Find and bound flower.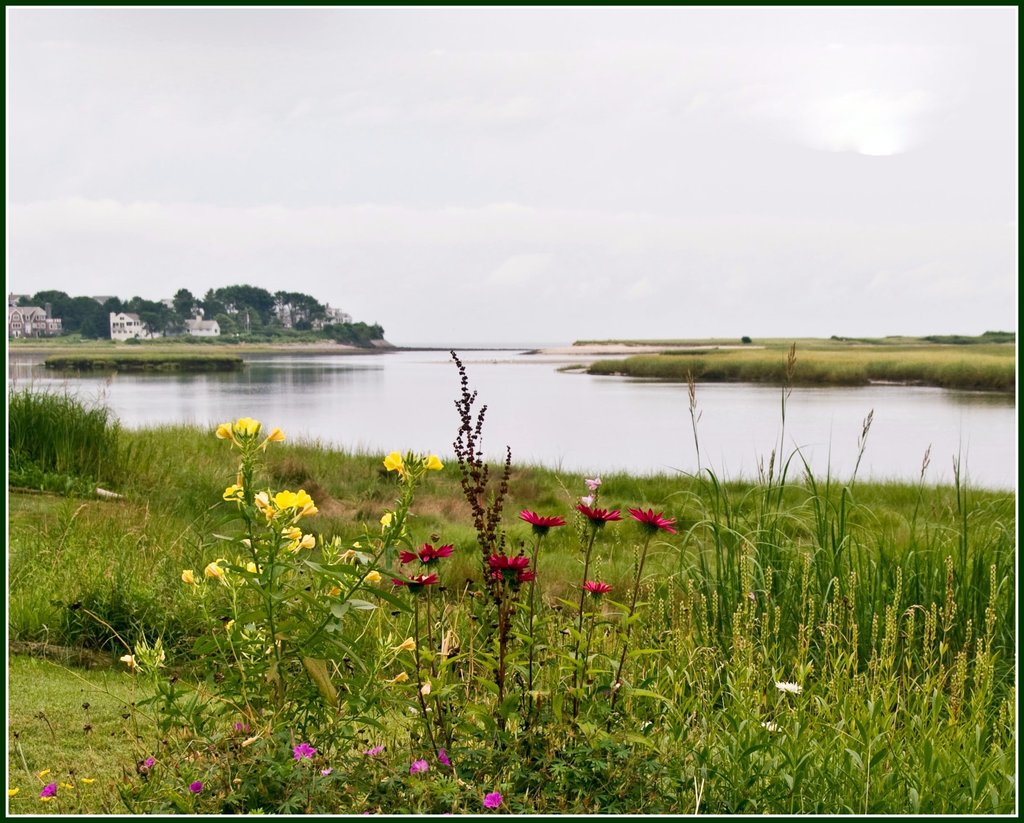
Bound: BBox(41, 780, 58, 800).
